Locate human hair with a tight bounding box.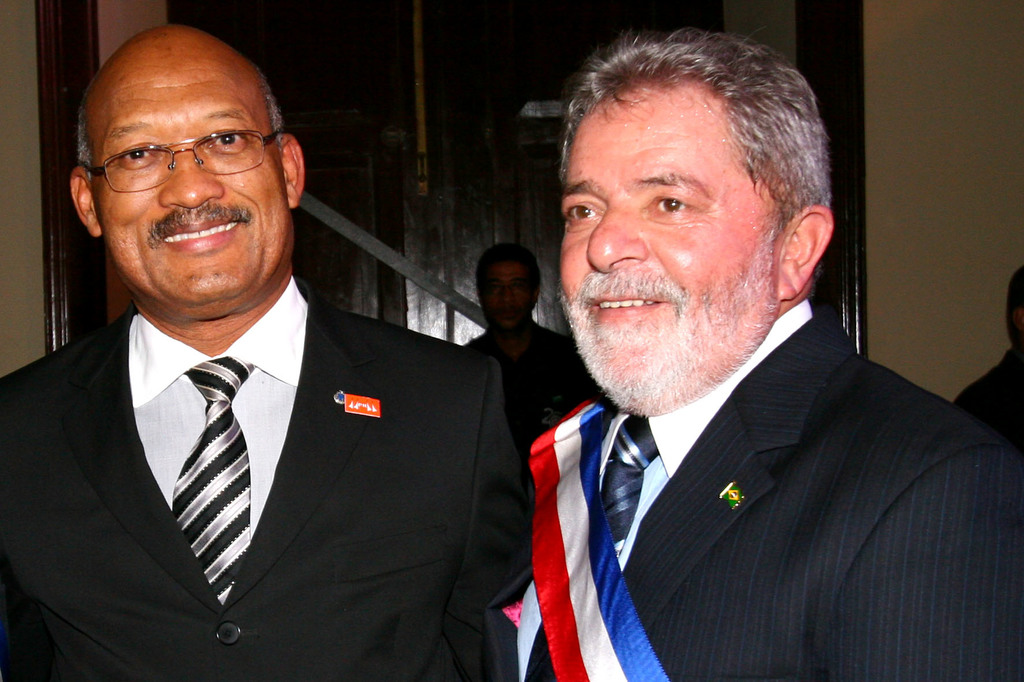
select_region(74, 75, 286, 187).
